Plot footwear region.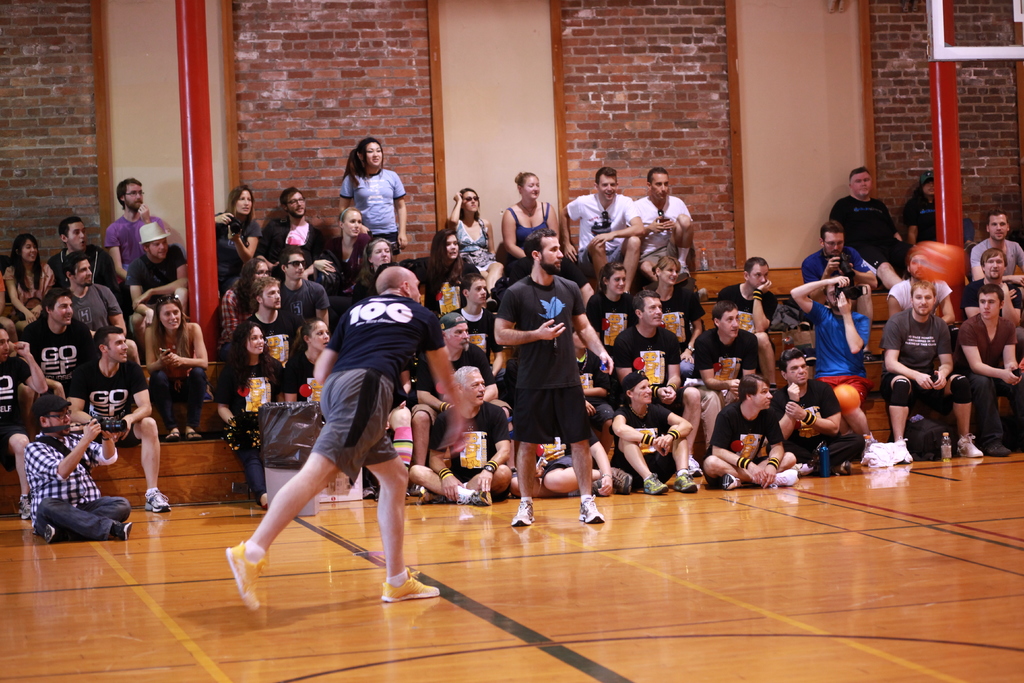
Plotted at 510,500,538,530.
